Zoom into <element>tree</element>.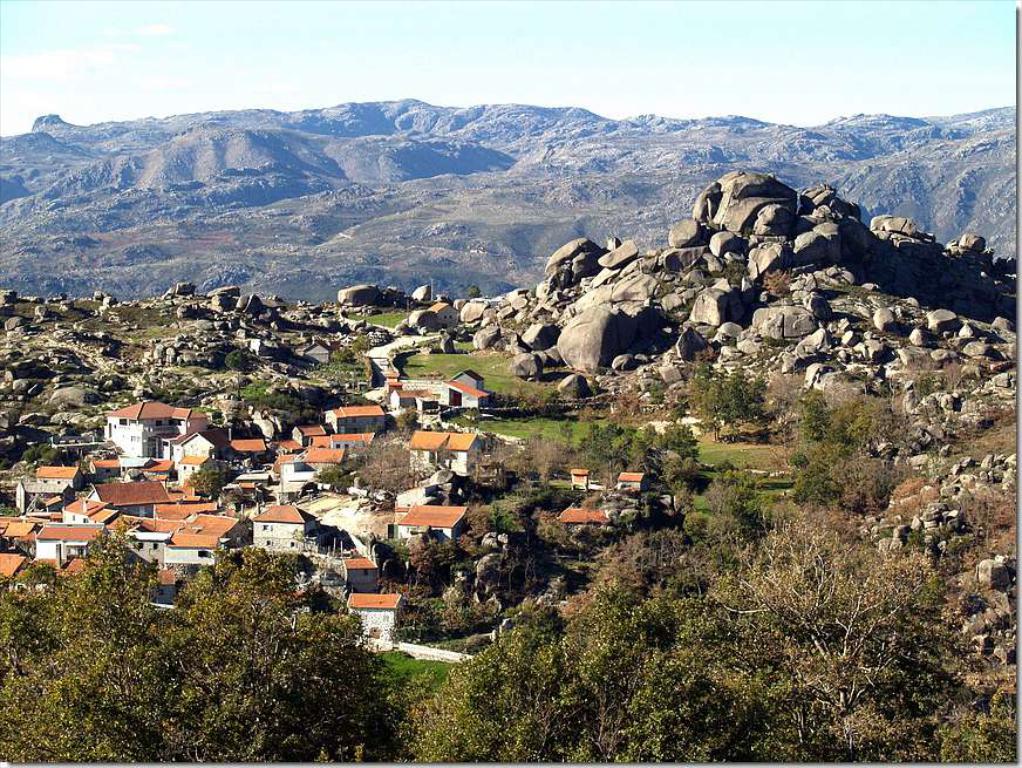
Zoom target: detection(414, 517, 1015, 766).
